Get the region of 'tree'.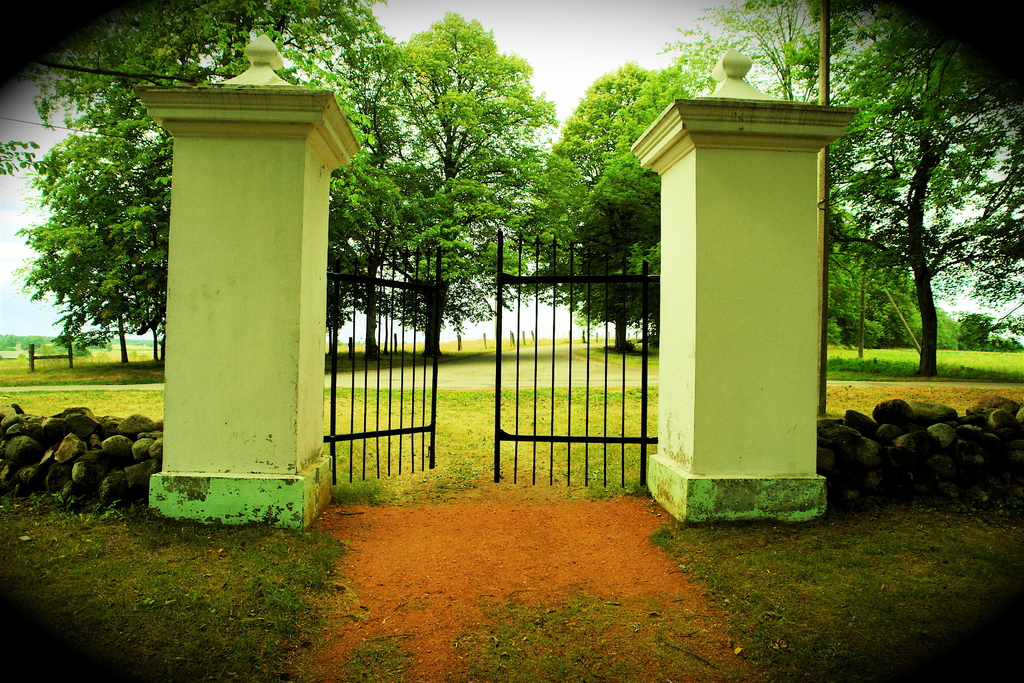
BBox(5, 131, 166, 366).
